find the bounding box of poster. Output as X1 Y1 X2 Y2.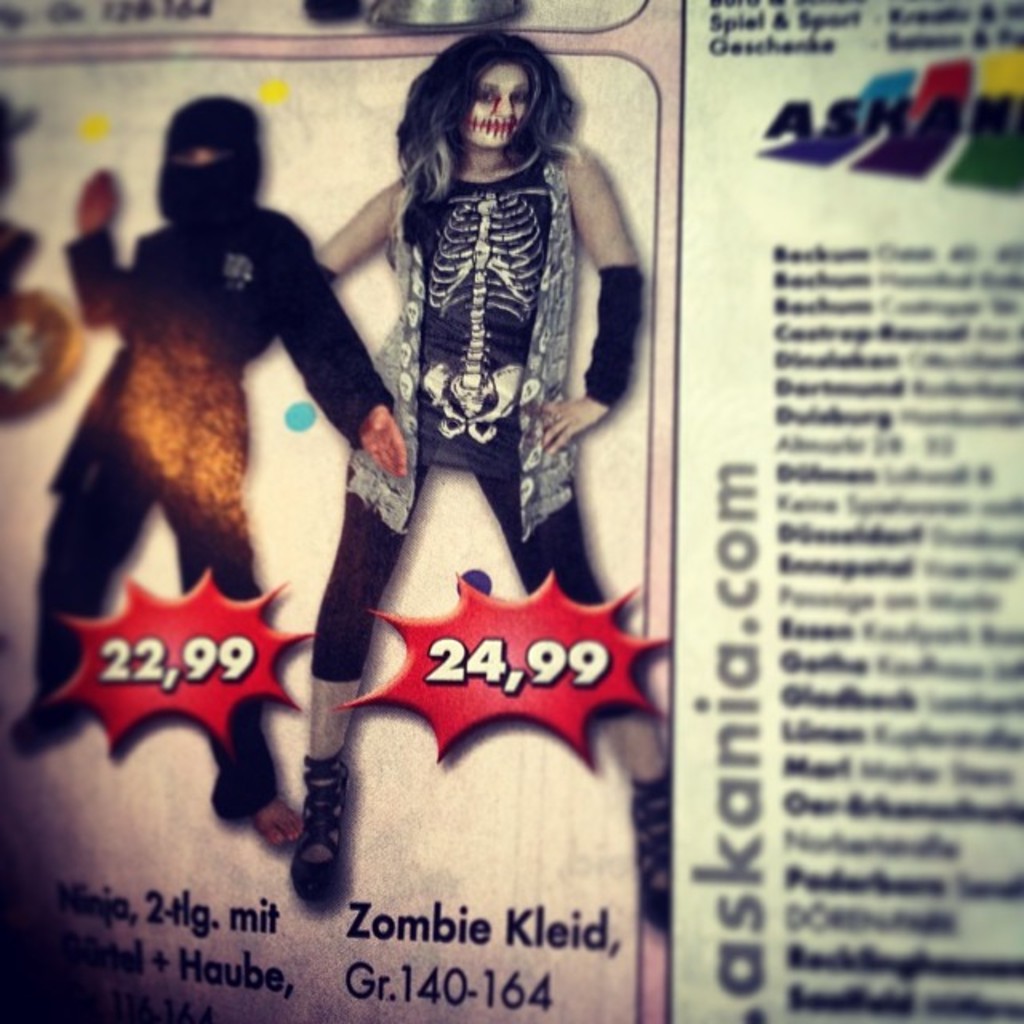
0 0 1022 1022.
